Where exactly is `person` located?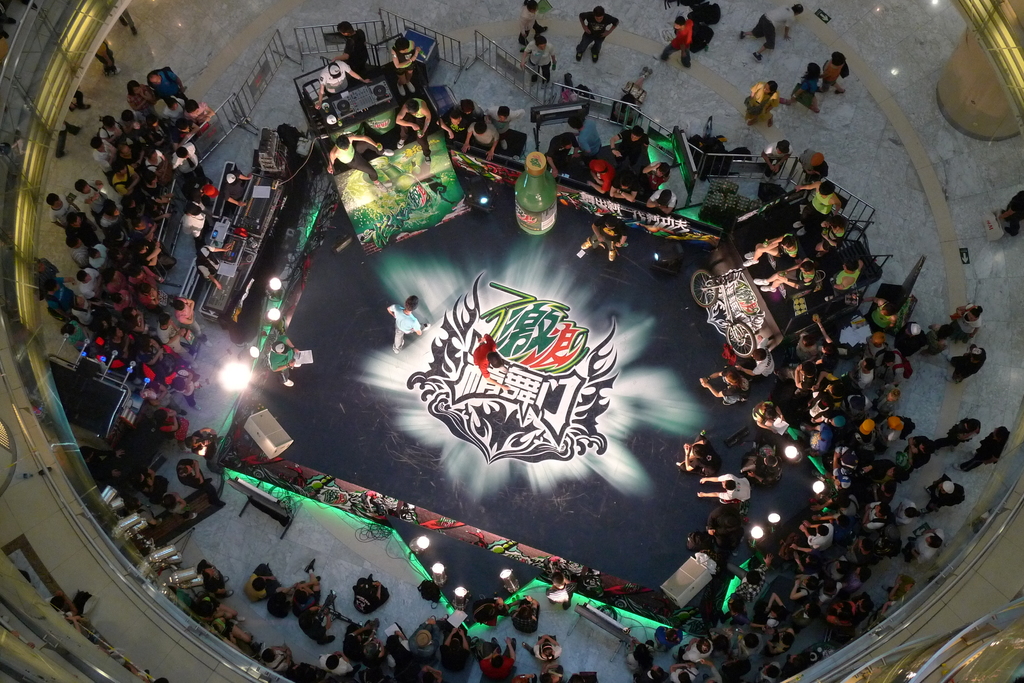
Its bounding box is locate(573, 5, 620, 71).
